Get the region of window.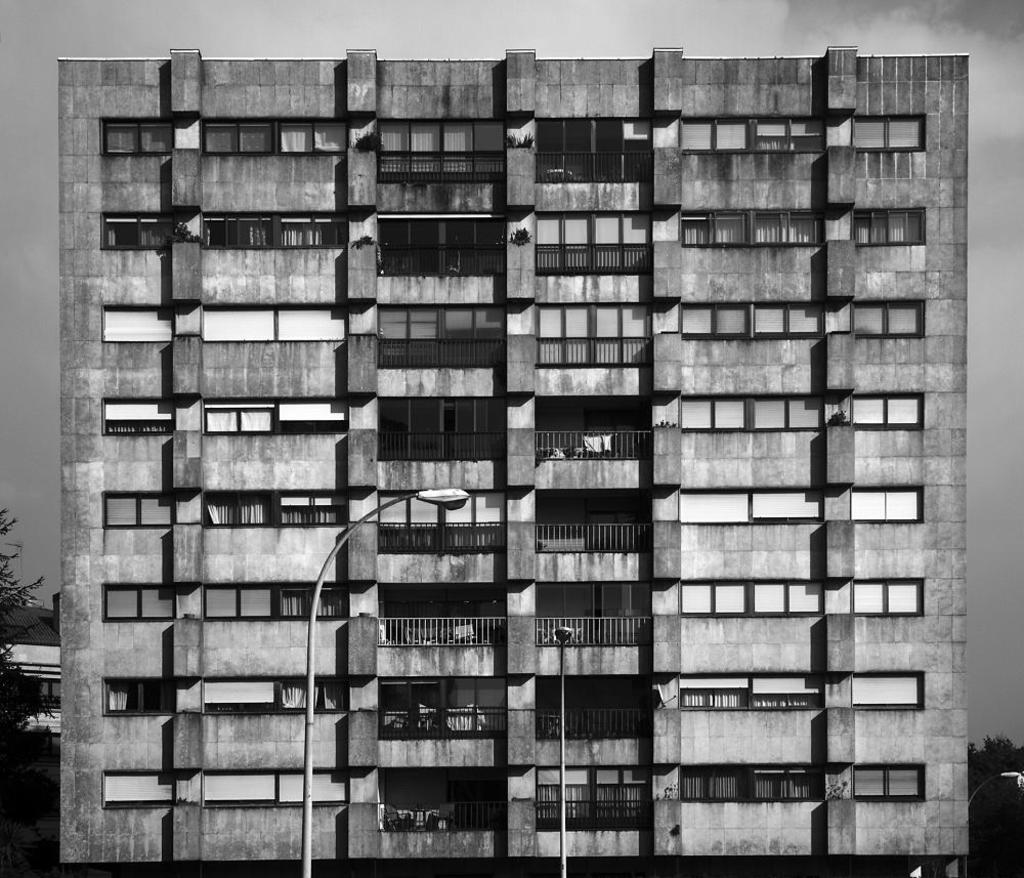
202,490,346,526.
